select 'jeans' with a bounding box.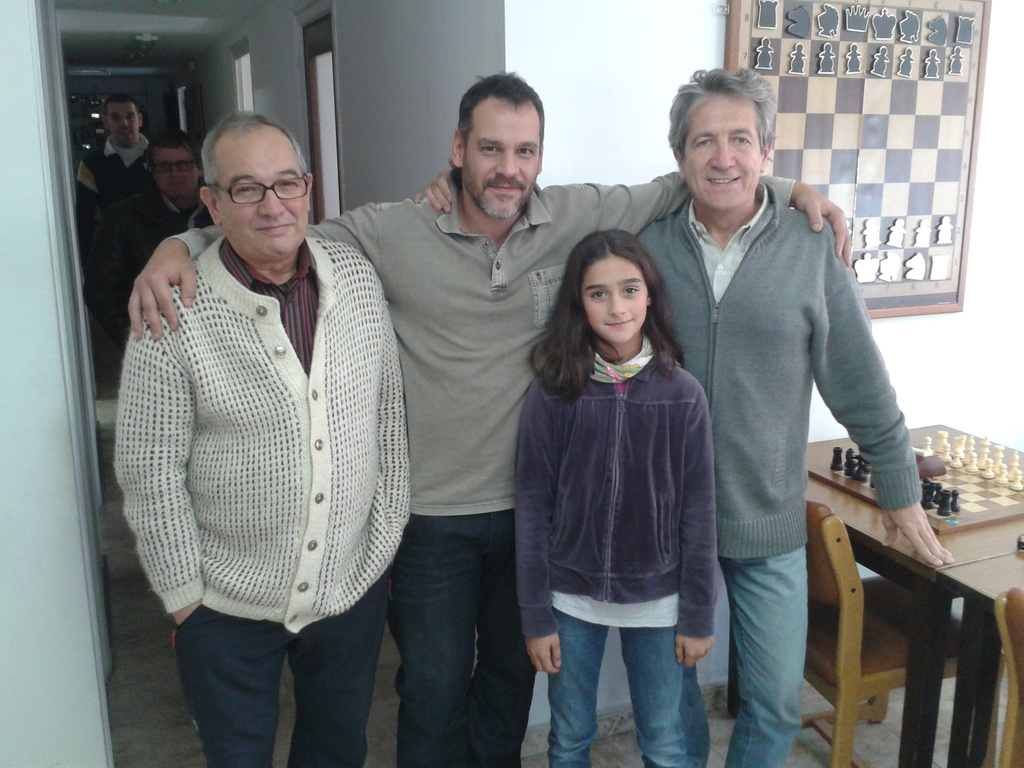
387, 515, 535, 767.
